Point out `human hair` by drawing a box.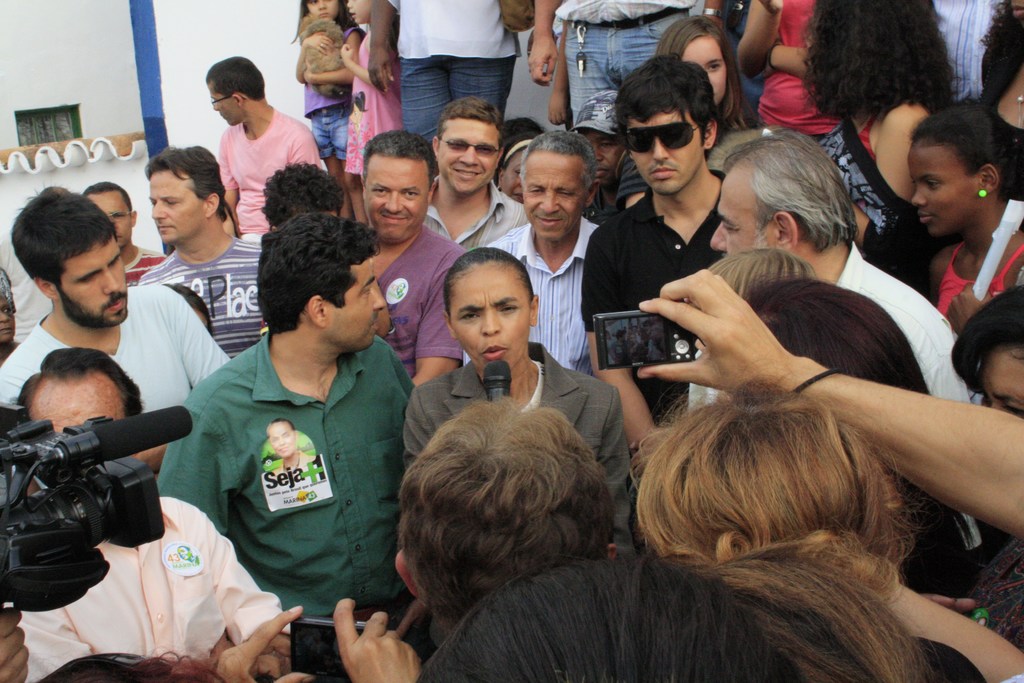
l=365, t=129, r=436, b=195.
